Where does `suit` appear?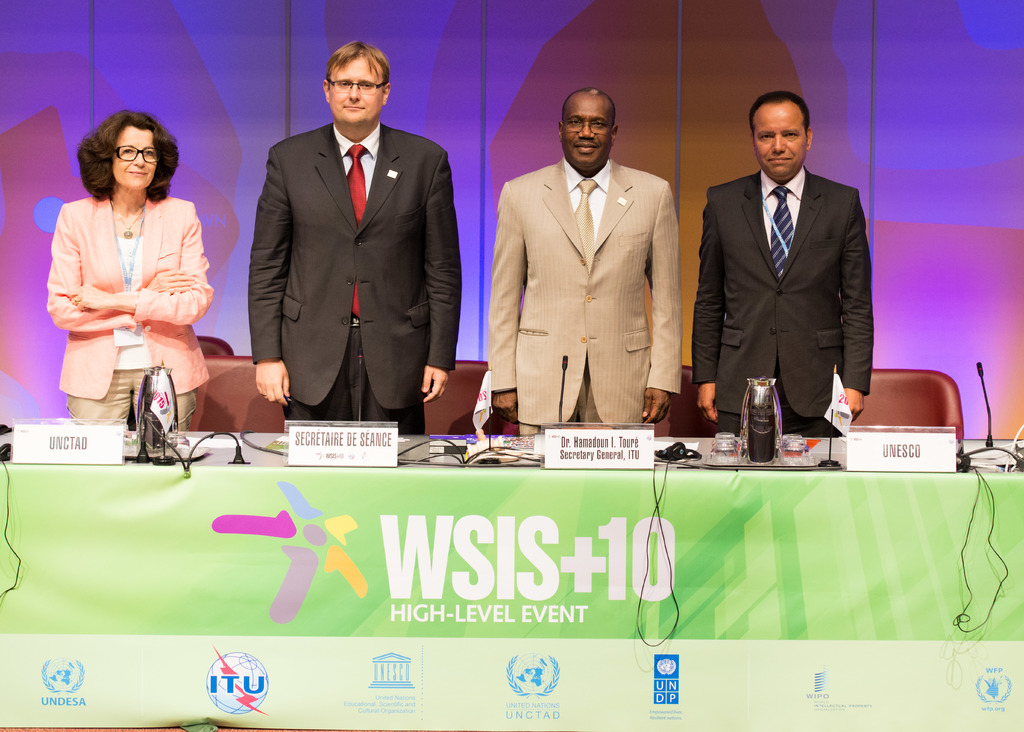
Appears at bbox=(489, 155, 683, 437).
